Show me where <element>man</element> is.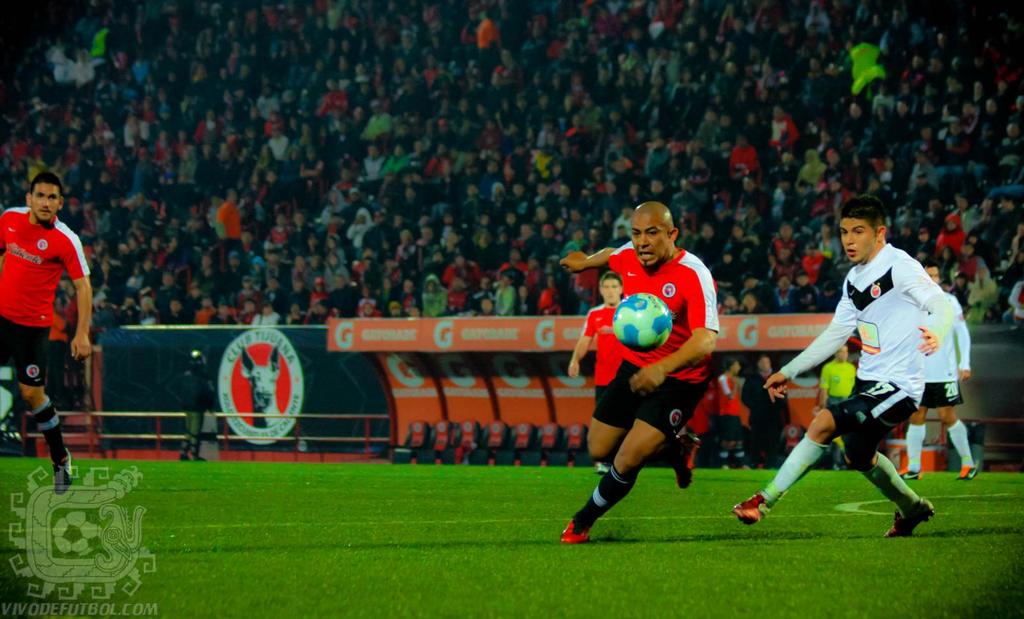
<element>man</element> is at [721,362,746,462].
